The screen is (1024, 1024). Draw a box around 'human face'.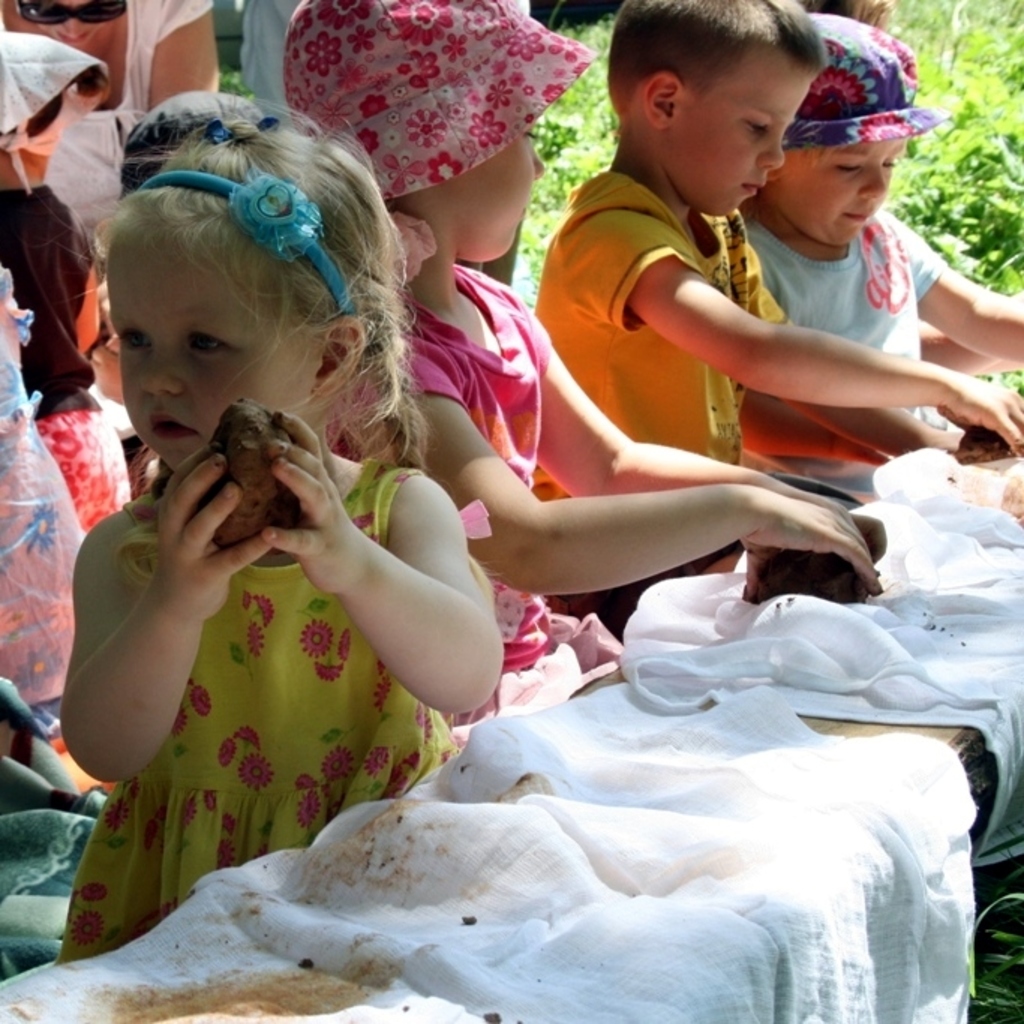
(450,106,544,262).
